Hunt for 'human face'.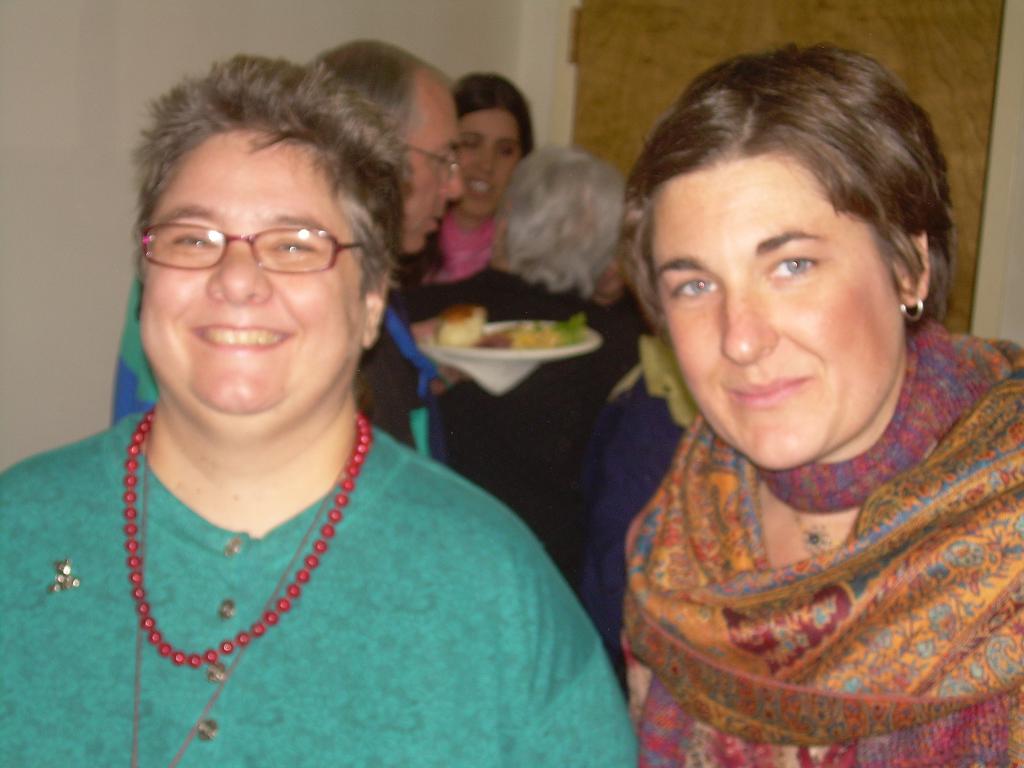
Hunted down at BBox(646, 157, 903, 460).
